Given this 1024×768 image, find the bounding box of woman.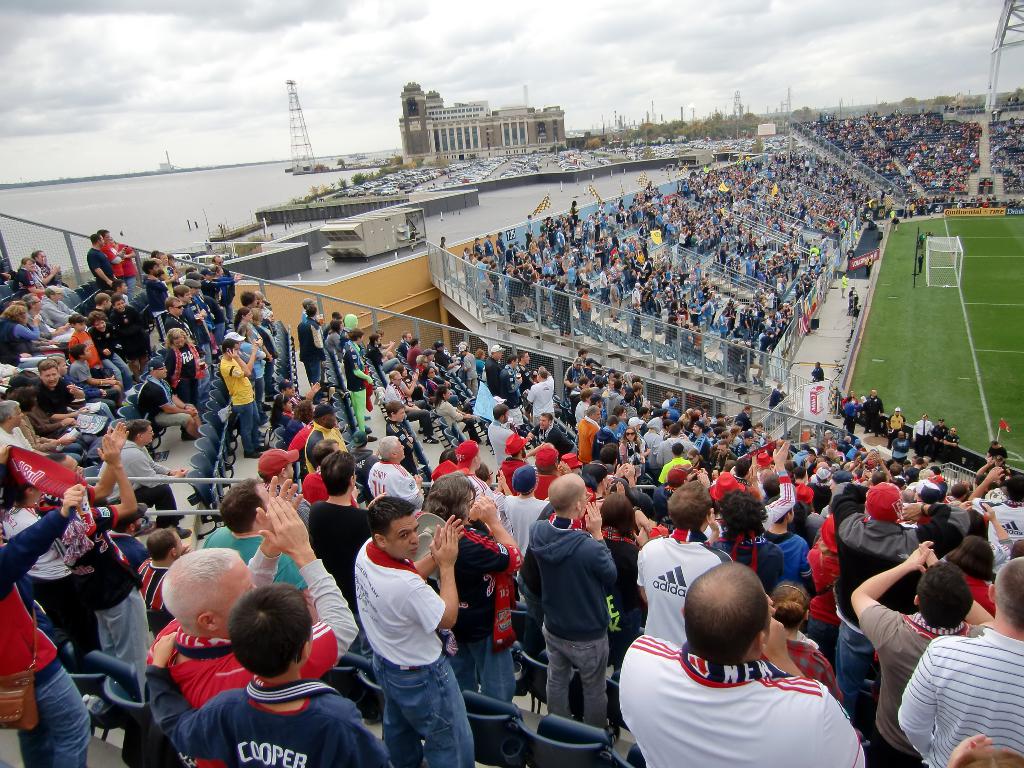
945, 534, 996, 617.
